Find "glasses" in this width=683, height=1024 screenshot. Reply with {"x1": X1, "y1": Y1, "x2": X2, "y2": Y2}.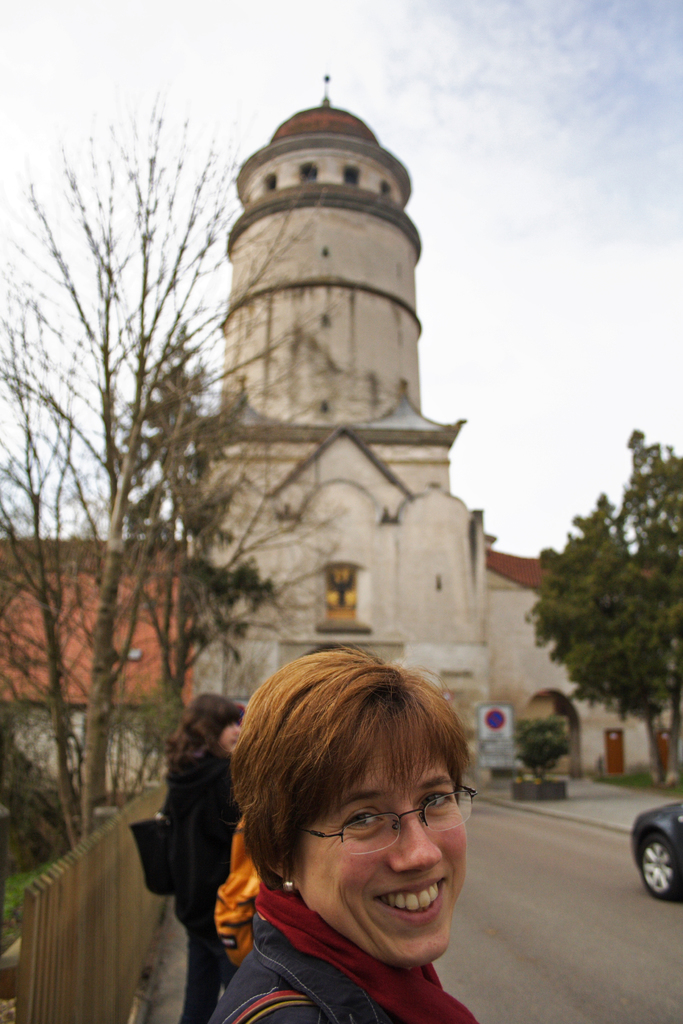
{"x1": 304, "y1": 812, "x2": 464, "y2": 870}.
